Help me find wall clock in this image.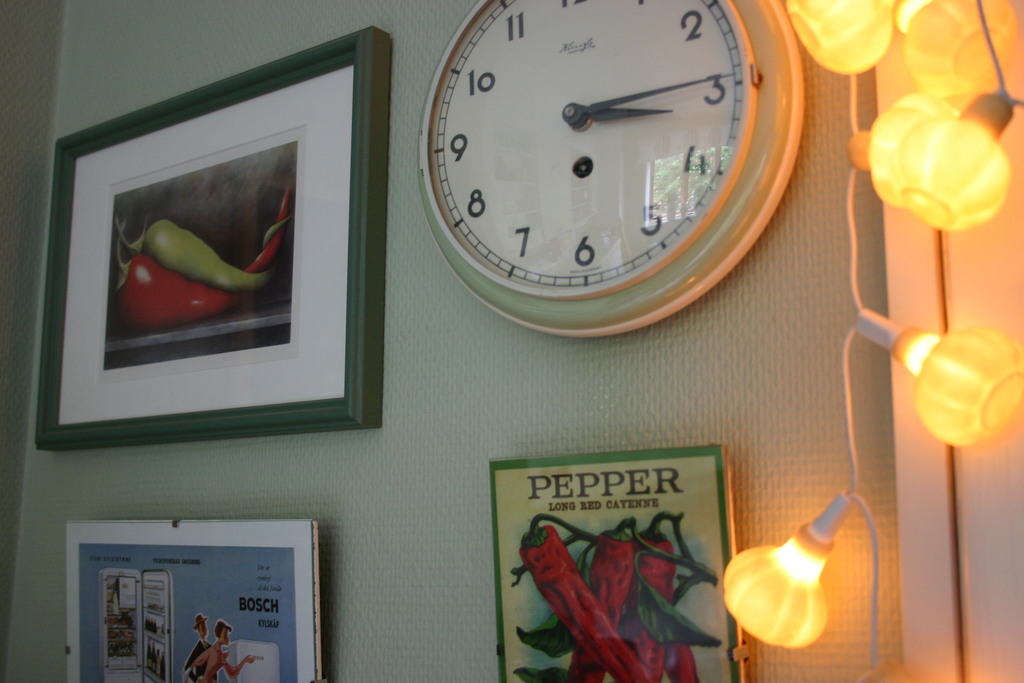
Found it: <region>442, 19, 798, 332</region>.
